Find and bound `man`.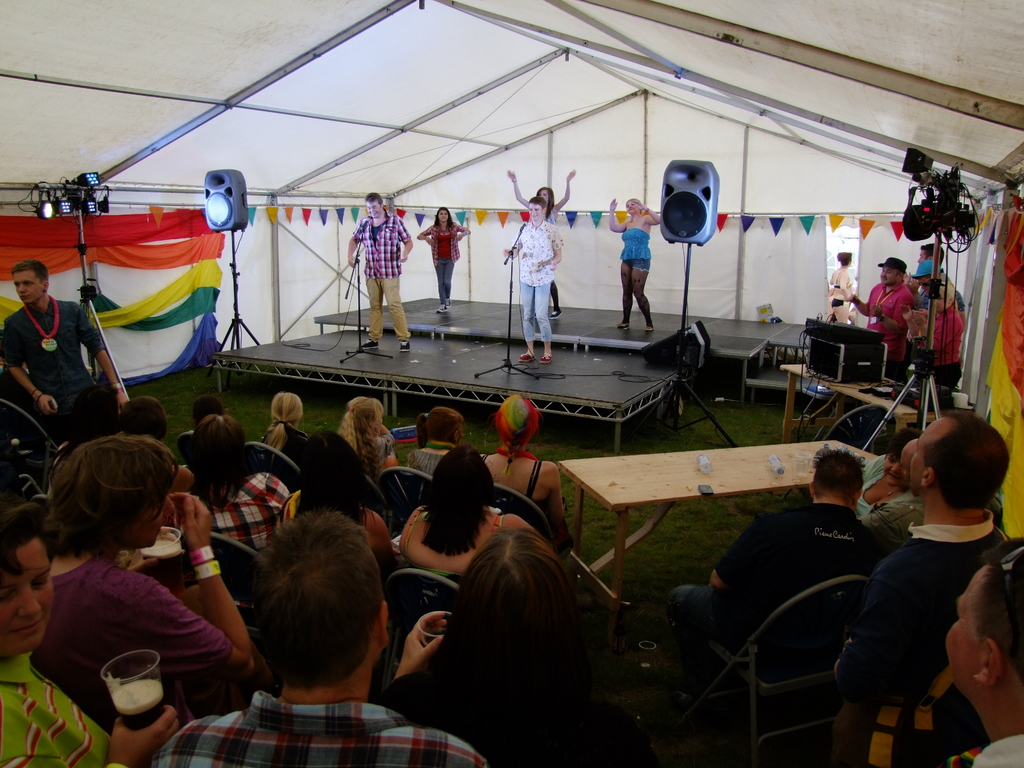
Bound: {"left": 163, "top": 509, "right": 444, "bottom": 767}.
